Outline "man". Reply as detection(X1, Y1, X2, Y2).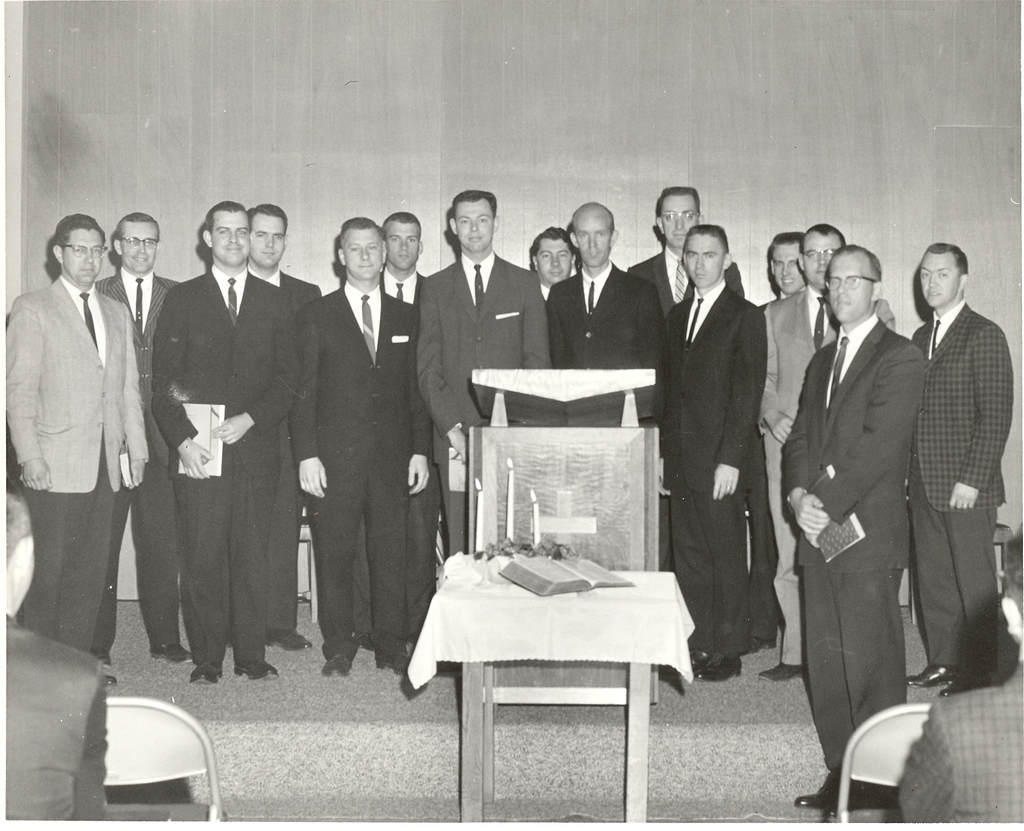
detection(764, 220, 850, 689).
